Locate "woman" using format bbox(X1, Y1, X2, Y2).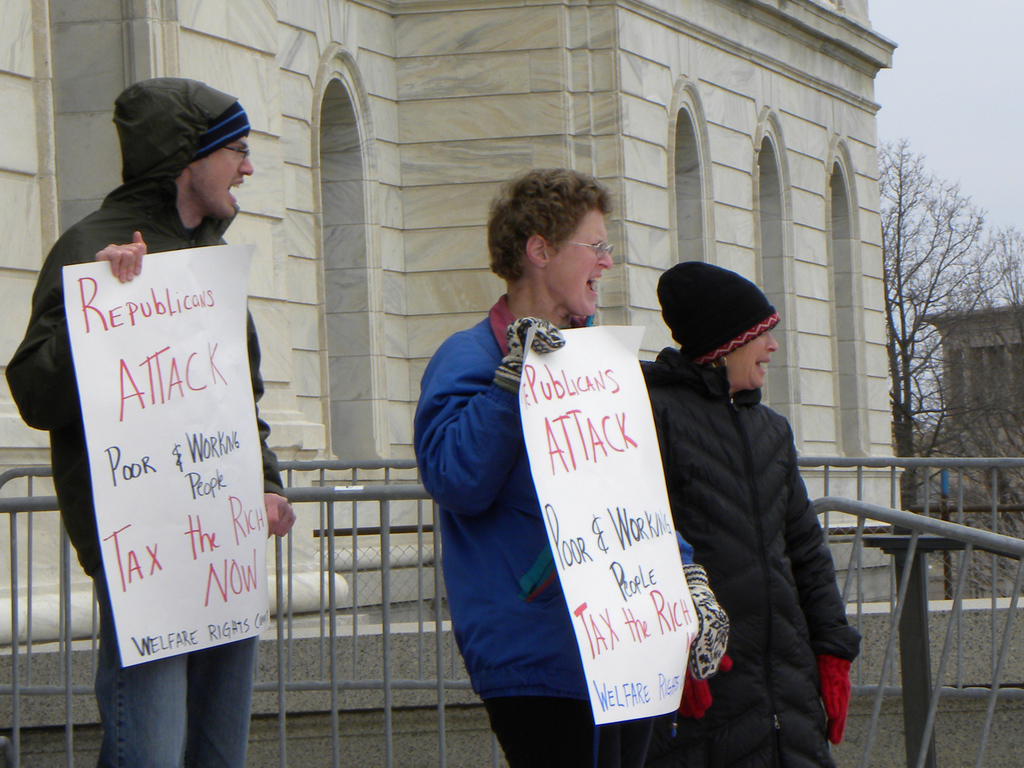
bbox(633, 244, 863, 767).
